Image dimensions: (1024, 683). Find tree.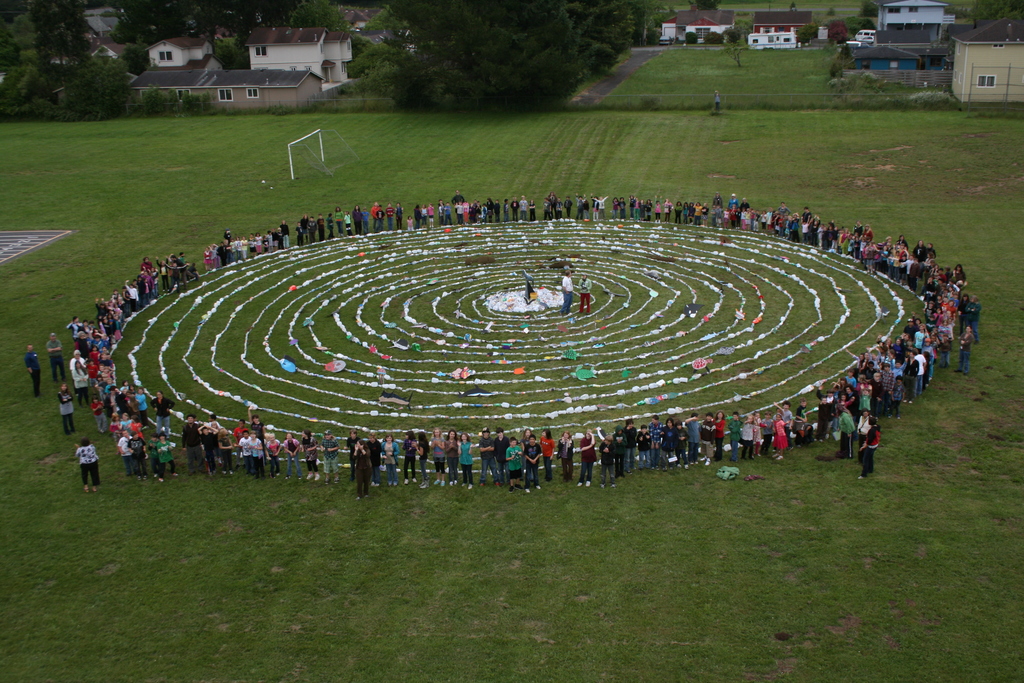
bbox=(173, 0, 296, 36).
